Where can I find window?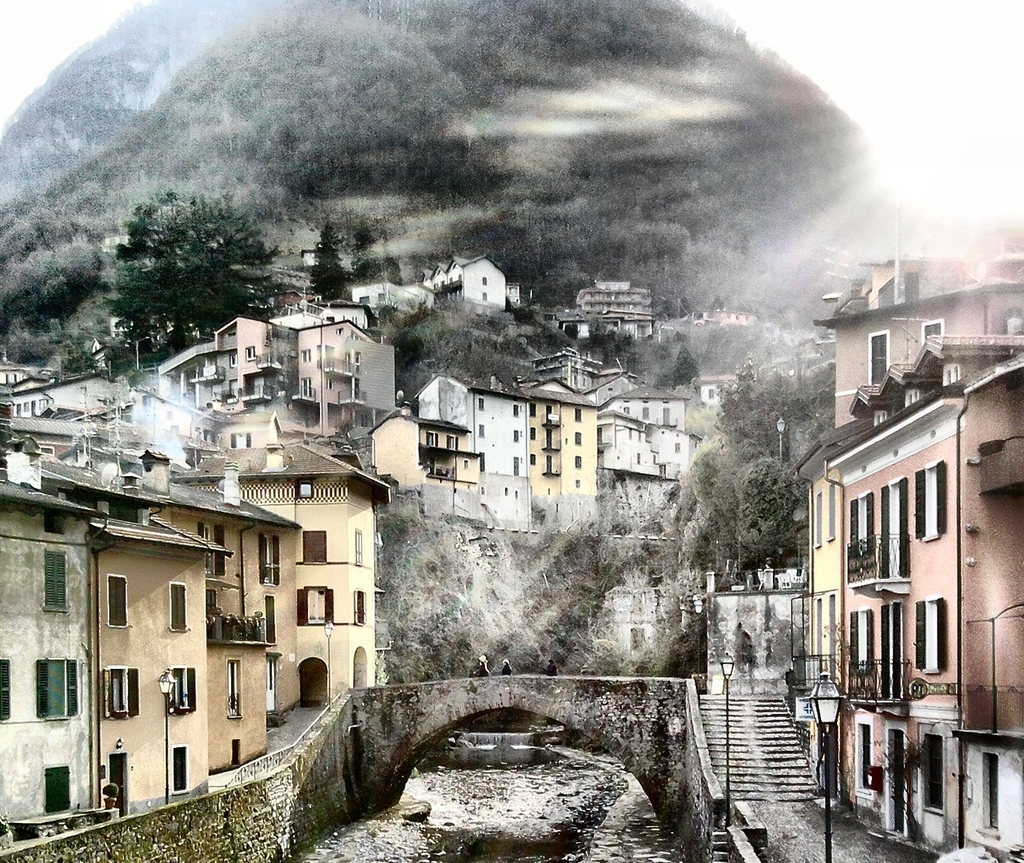
You can find it at Rect(106, 575, 125, 627).
